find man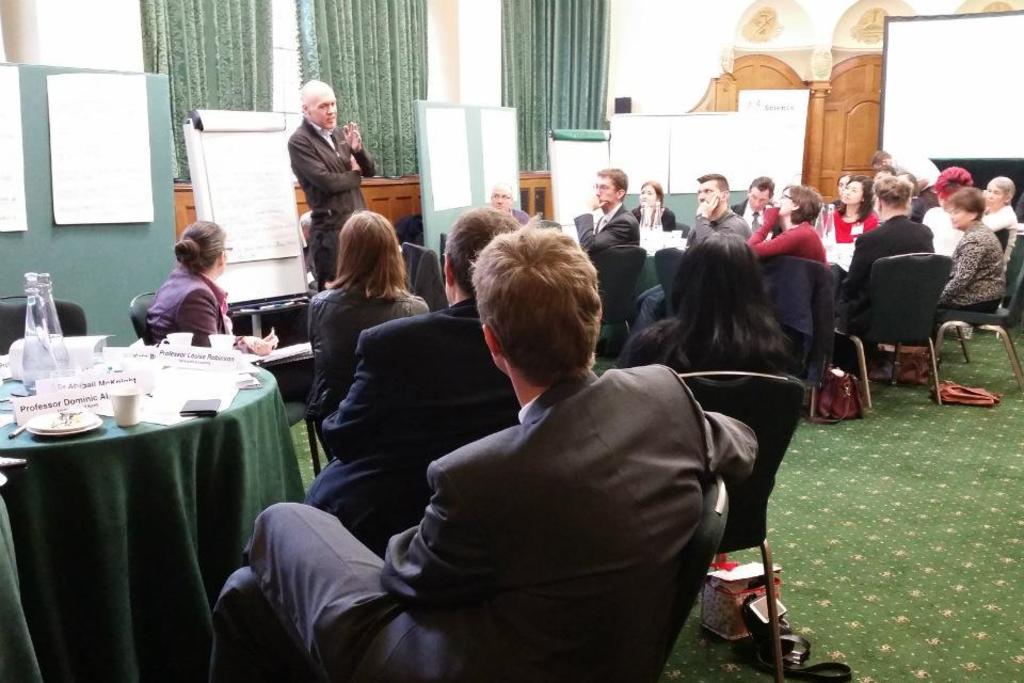
735:173:775:229
